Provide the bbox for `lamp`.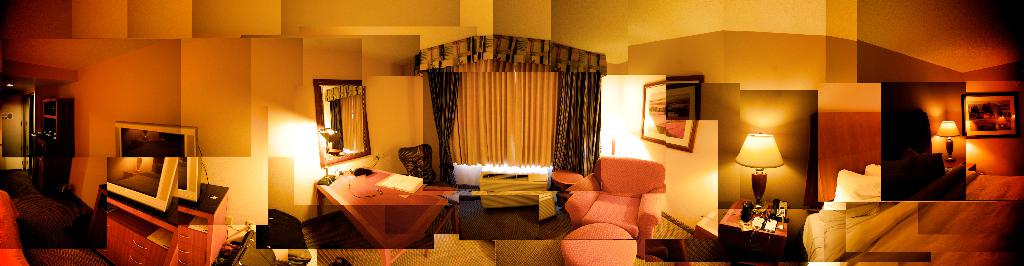
bbox(742, 125, 802, 227).
